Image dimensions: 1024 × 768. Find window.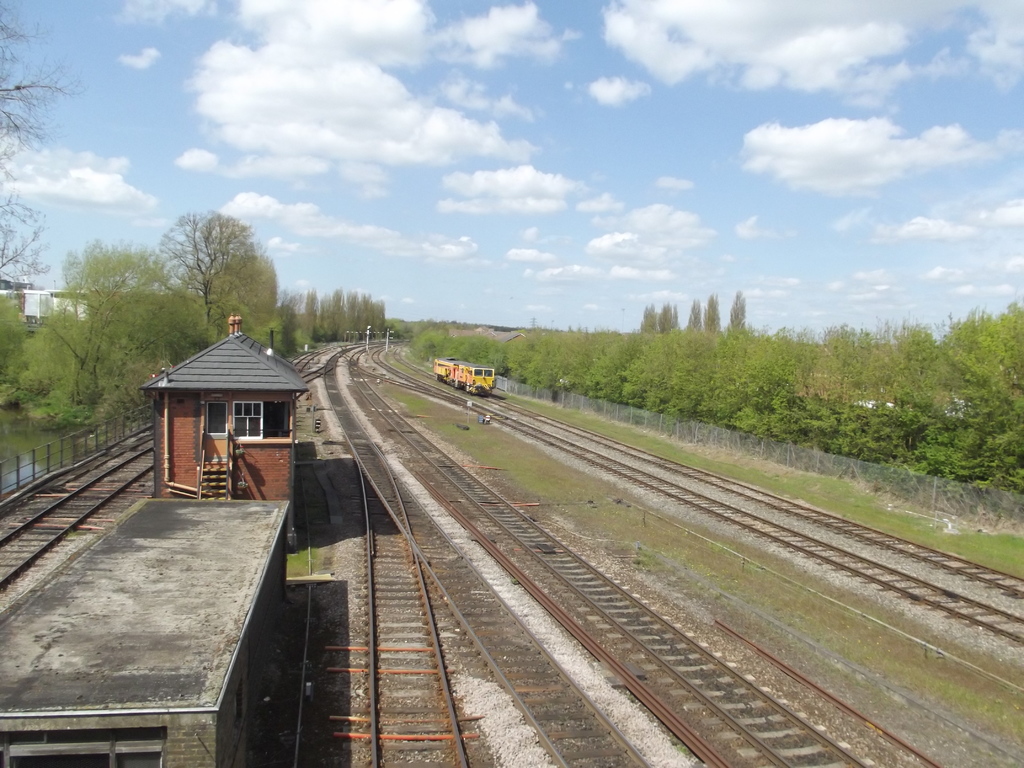
rect(232, 397, 265, 443).
